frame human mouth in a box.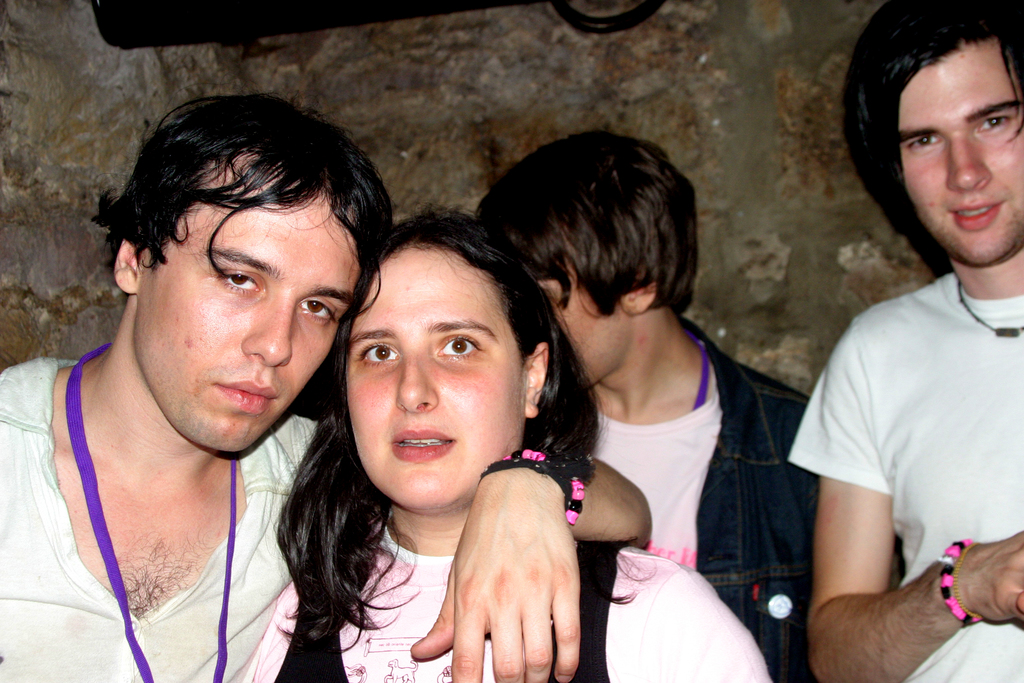
{"left": 385, "top": 420, "right": 463, "bottom": 462}.
